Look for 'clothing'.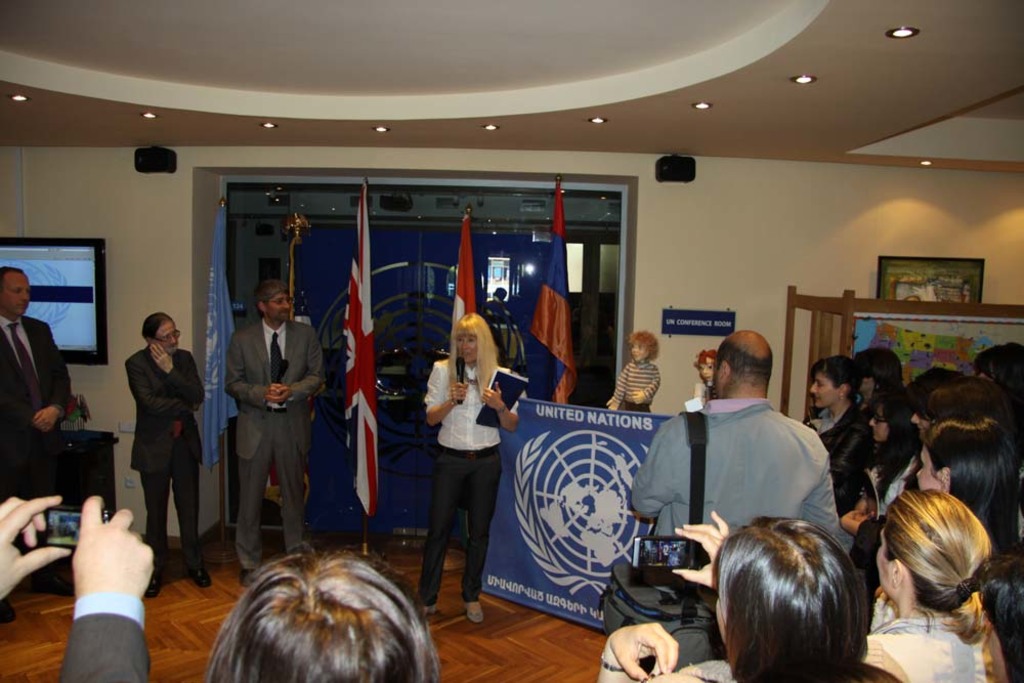
Found: <region>0, 312, 68, 505</region>.
